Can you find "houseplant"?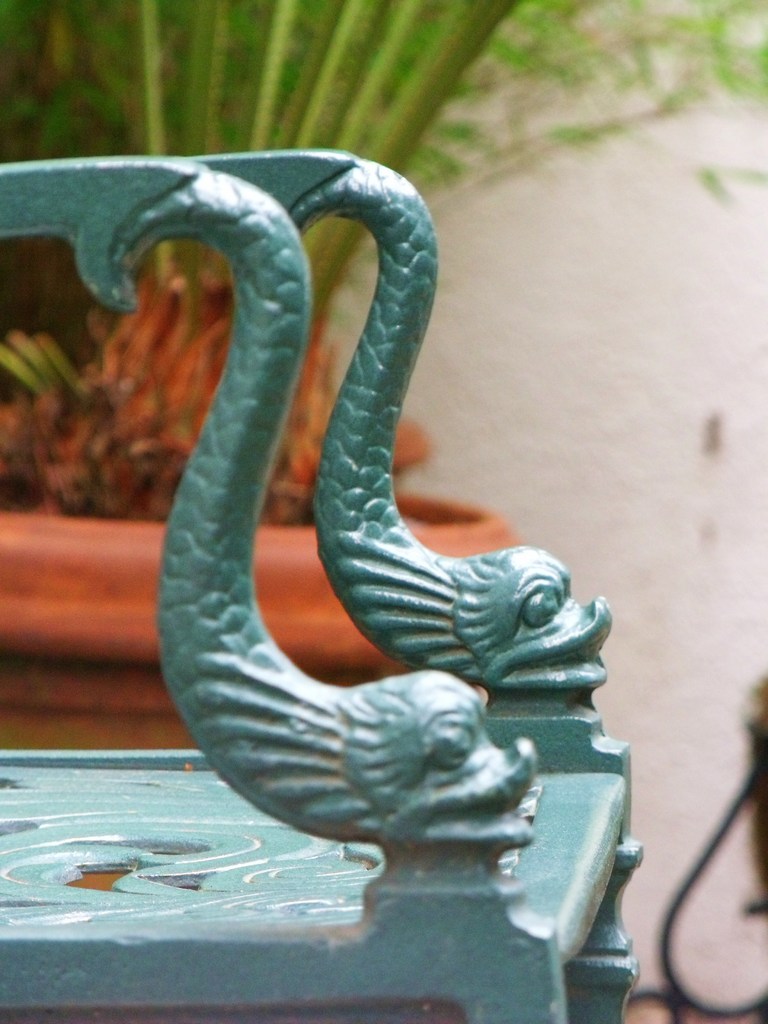
Yes, bounding box: select_region(0, 0, 767, 756).
